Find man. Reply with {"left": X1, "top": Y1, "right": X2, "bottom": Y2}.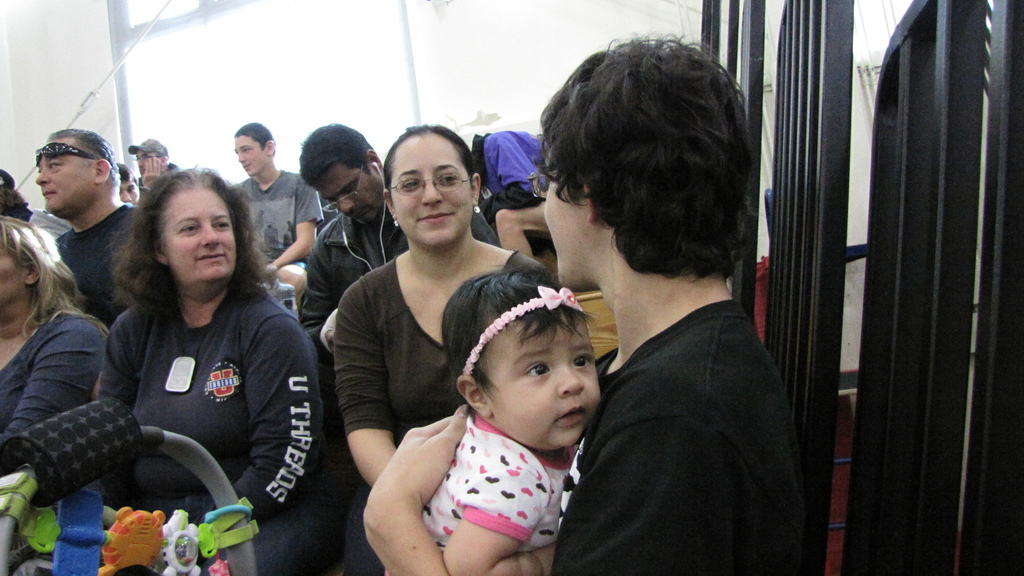
{"left": 351, "top": 33, "right": 817, "bottom": 575}.
